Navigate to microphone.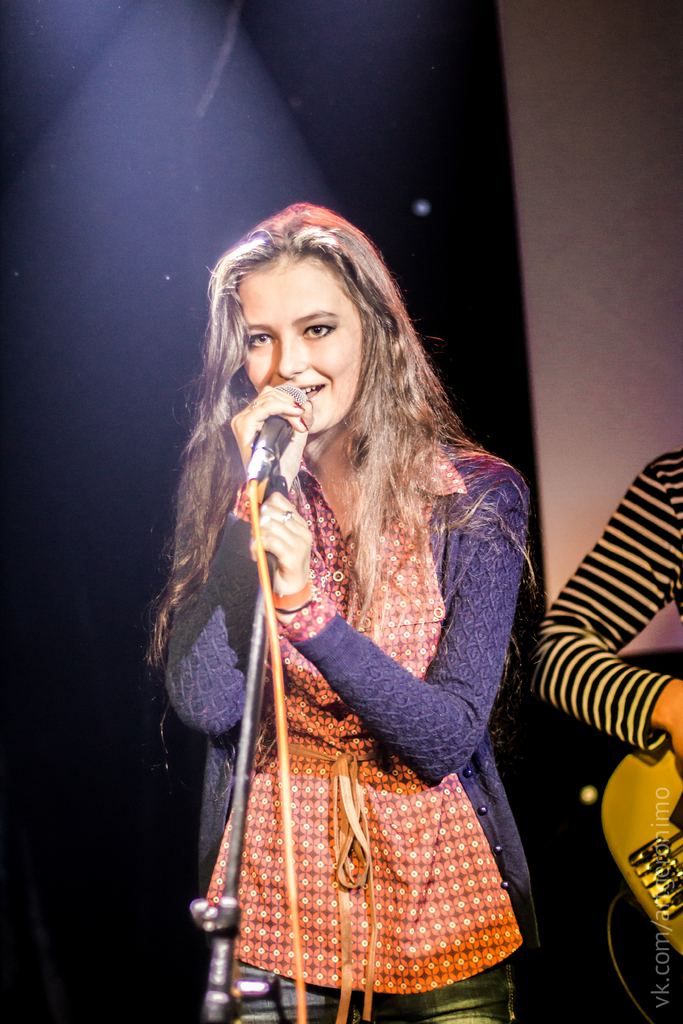
Navigation target: [x1=239, y1=370, x2=311, y2=505].
